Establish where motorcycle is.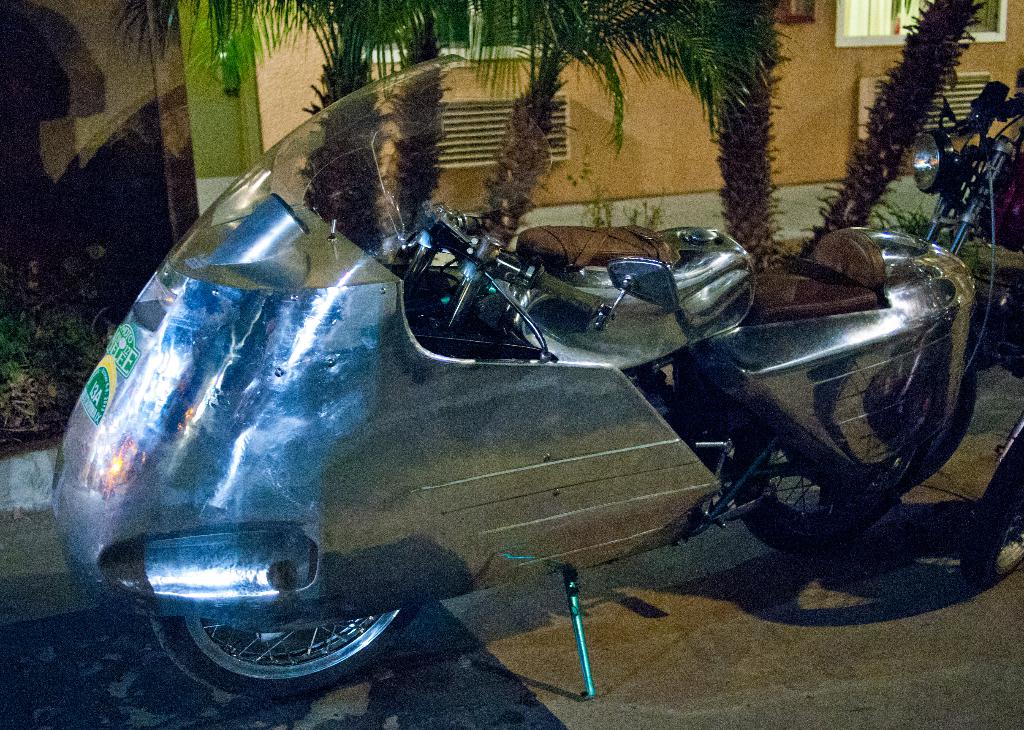
Established at <bbox>965, 412, 1023, 585</bbox>.
